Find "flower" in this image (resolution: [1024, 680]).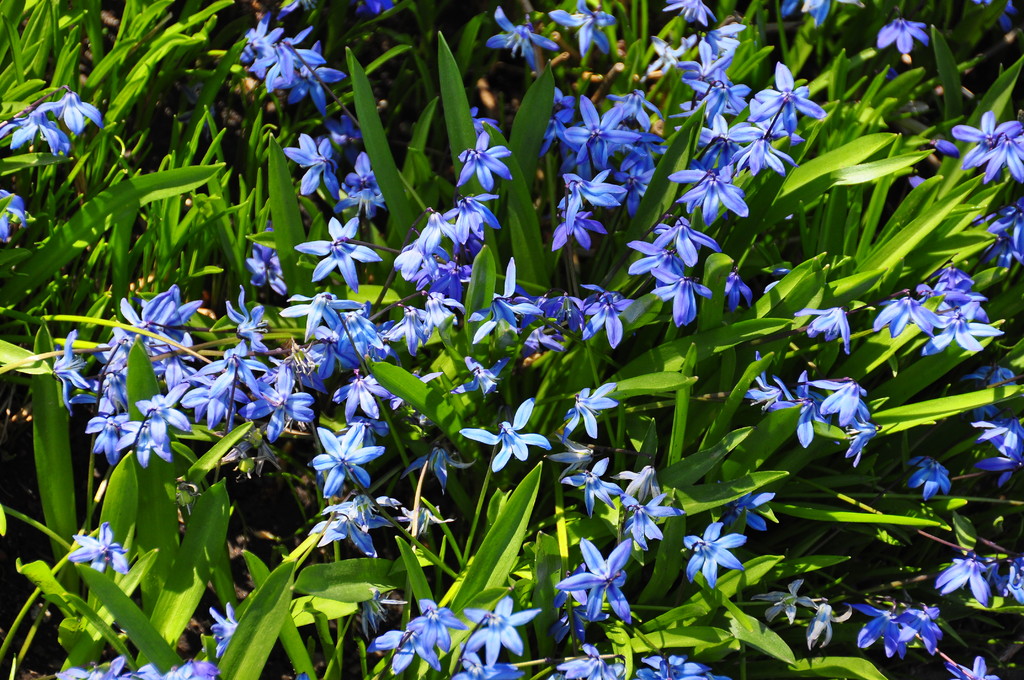
651:267:711:328.
